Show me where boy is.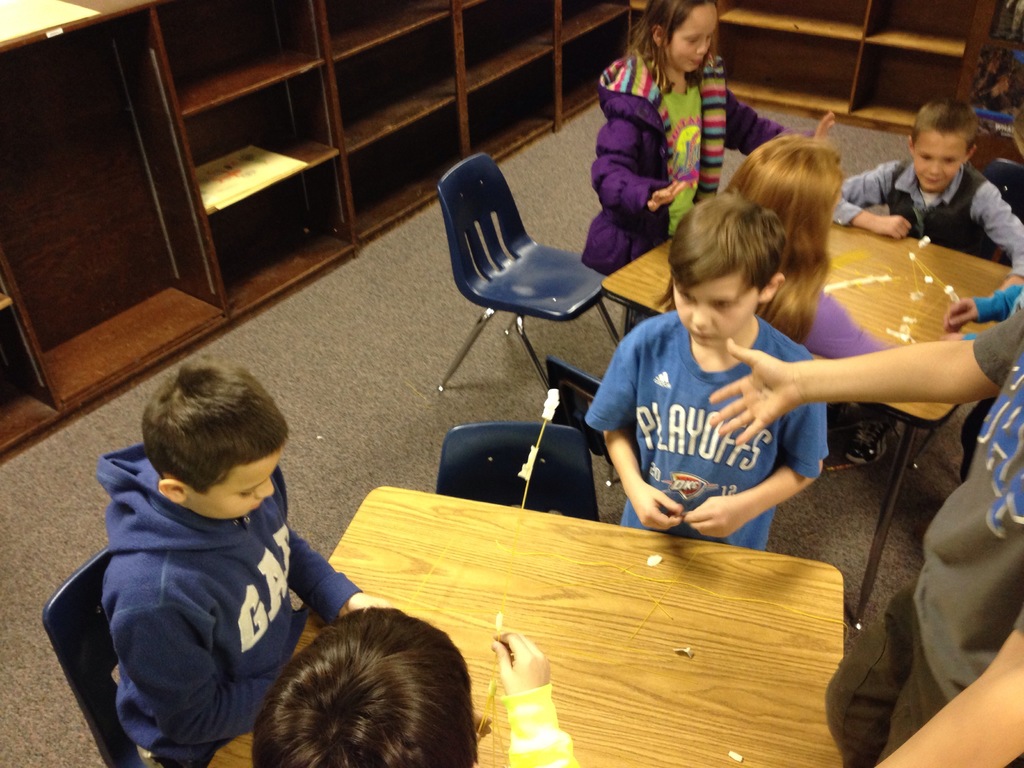
boy is at <region>696, 306, 1023, 762</region>.
